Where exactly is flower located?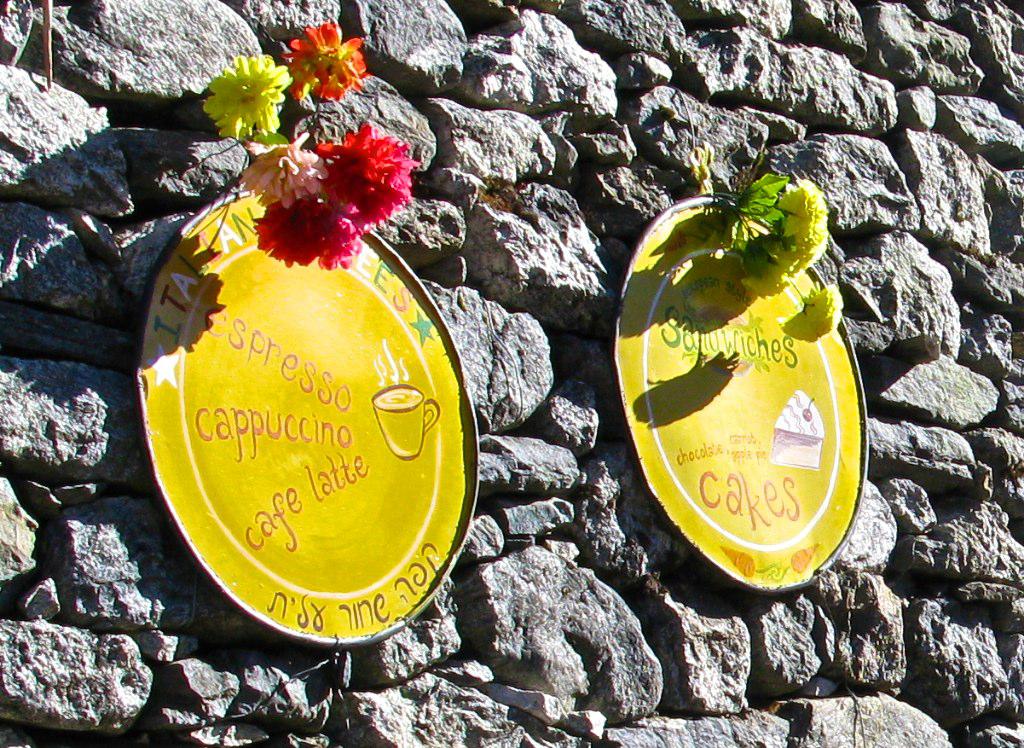
Its bounding box is region(238, 130, 328, 210).
